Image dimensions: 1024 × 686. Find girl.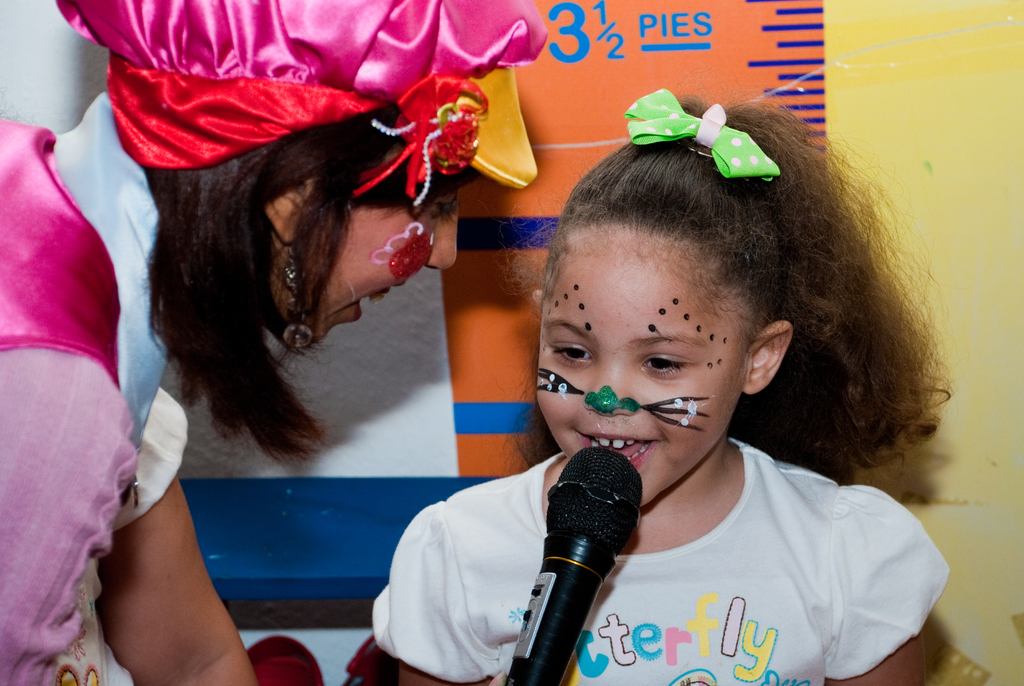
BBox(0, 0, 541, 685).
